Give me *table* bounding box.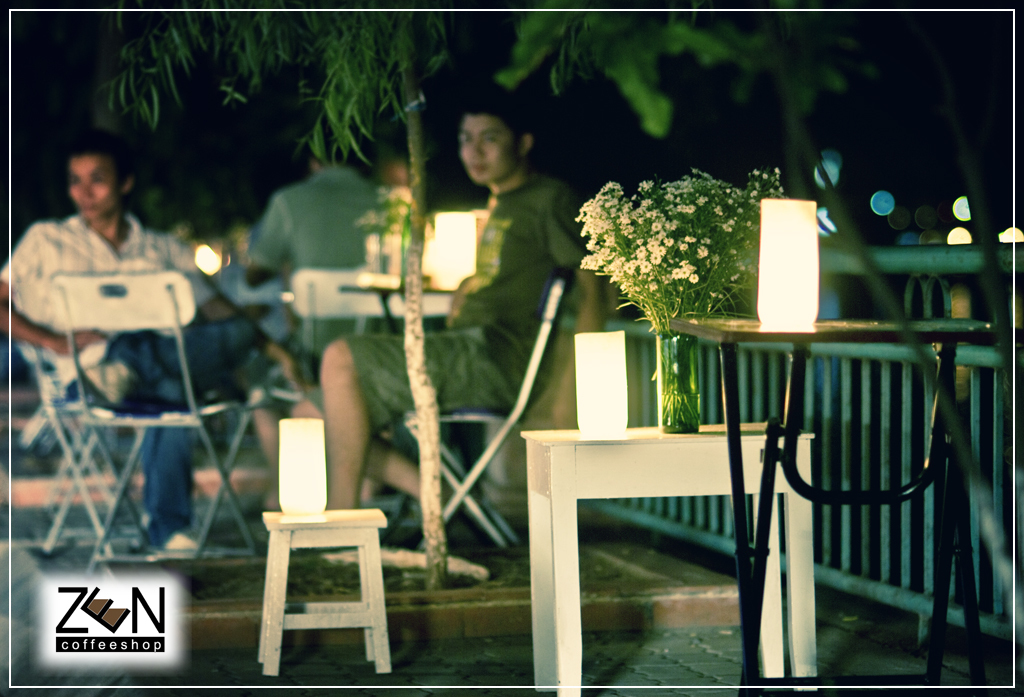
{"left": 493, "top": 392, "right": 813, "bottom": 663}.
